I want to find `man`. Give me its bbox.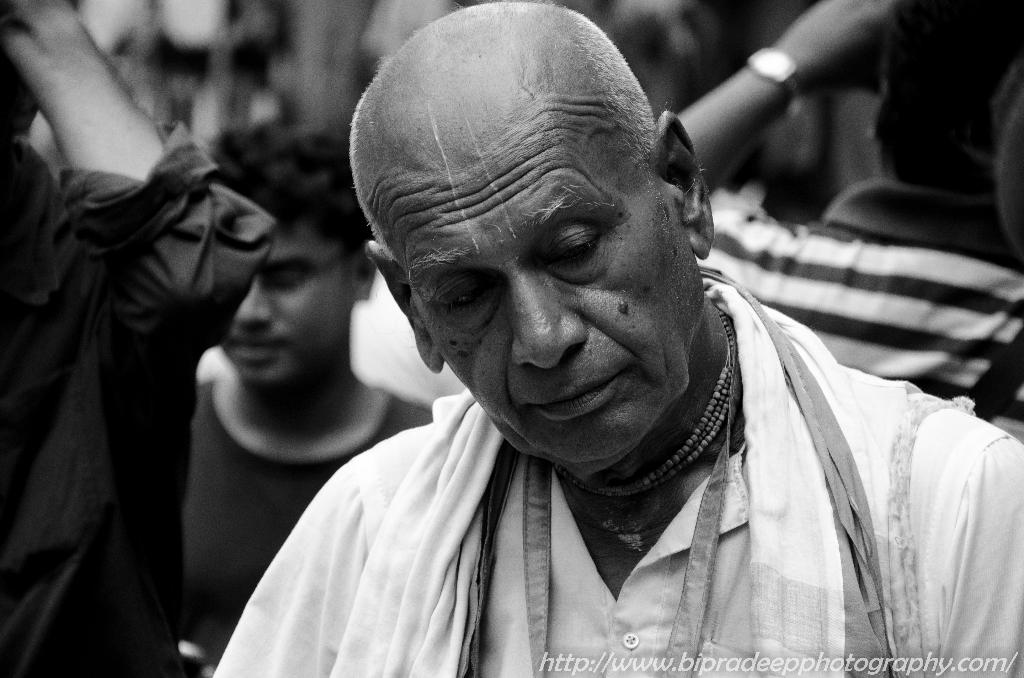
691, 0, 1023, 426.
